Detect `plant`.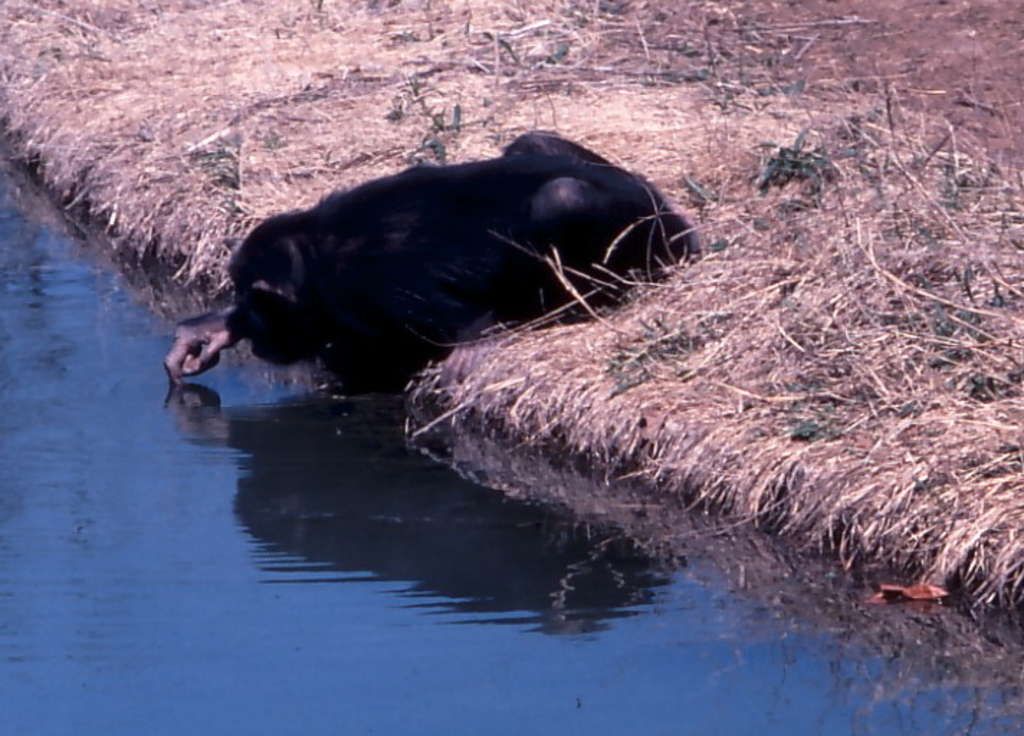
Detected at [961,372,1023,398].
